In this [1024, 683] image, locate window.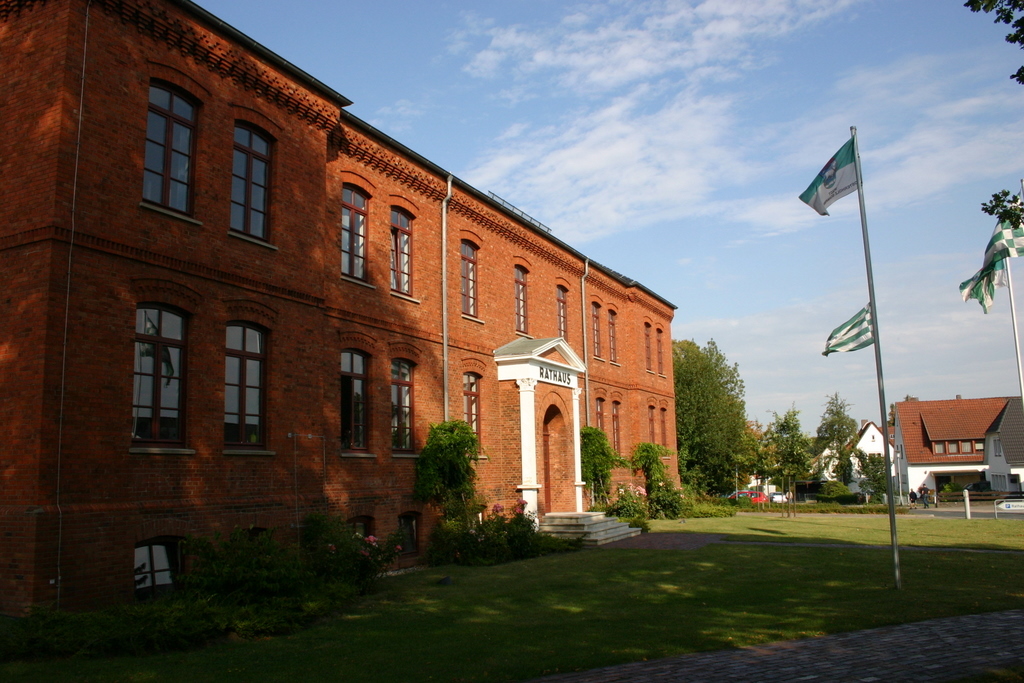
Bounding box: (left=148, top=83, right=196, bottom=227).
